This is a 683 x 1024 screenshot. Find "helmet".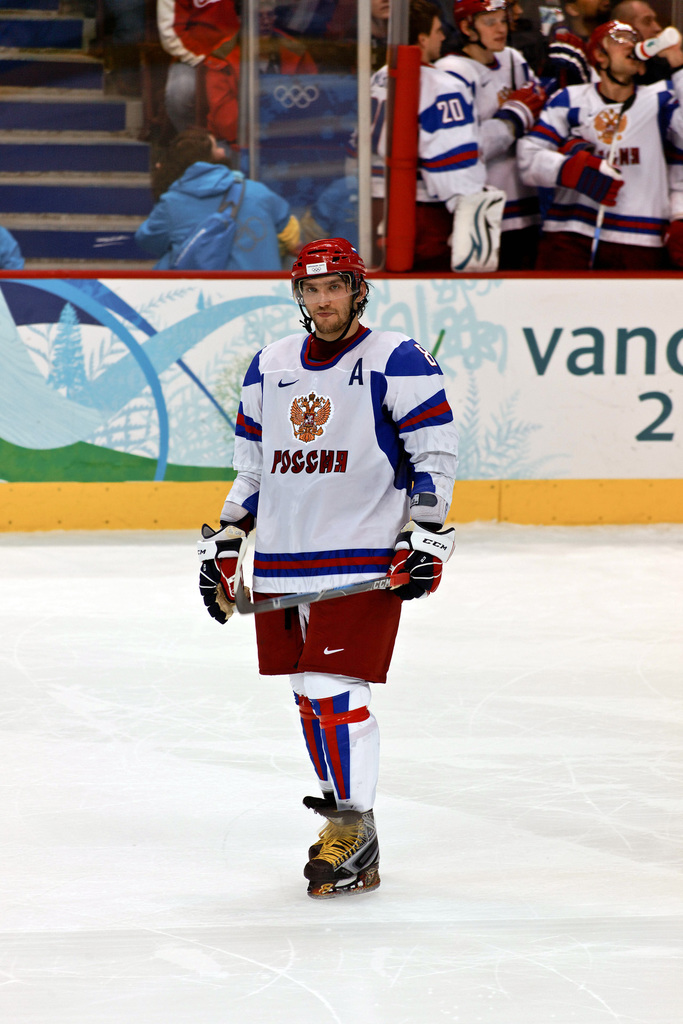
Bounding box: 280:237:373:348.
